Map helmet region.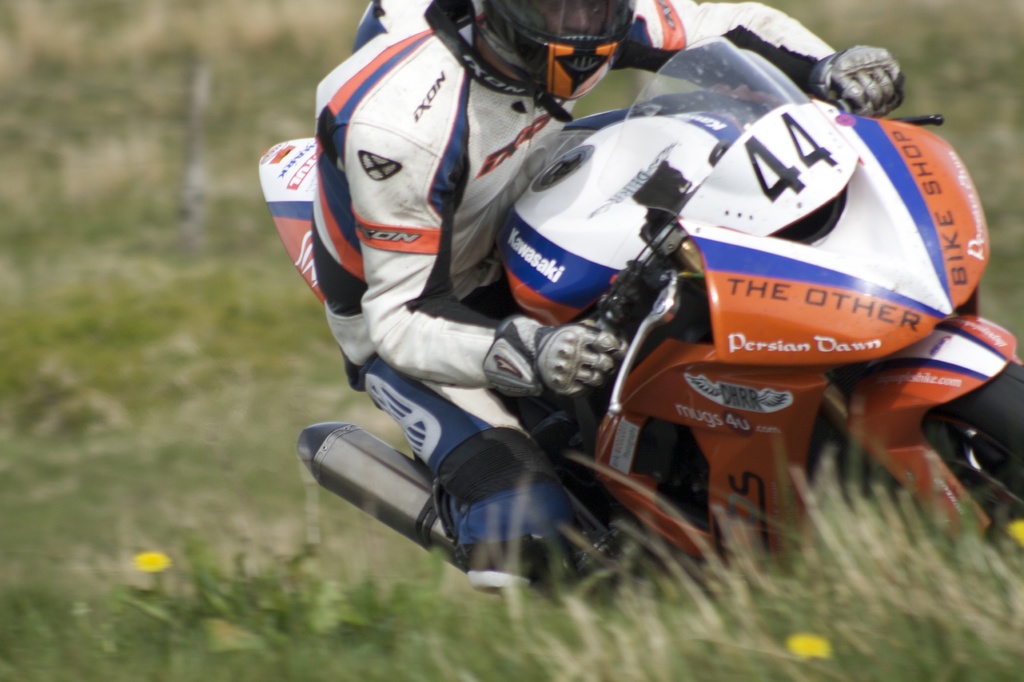
Mapped to 470:0:640:126.
